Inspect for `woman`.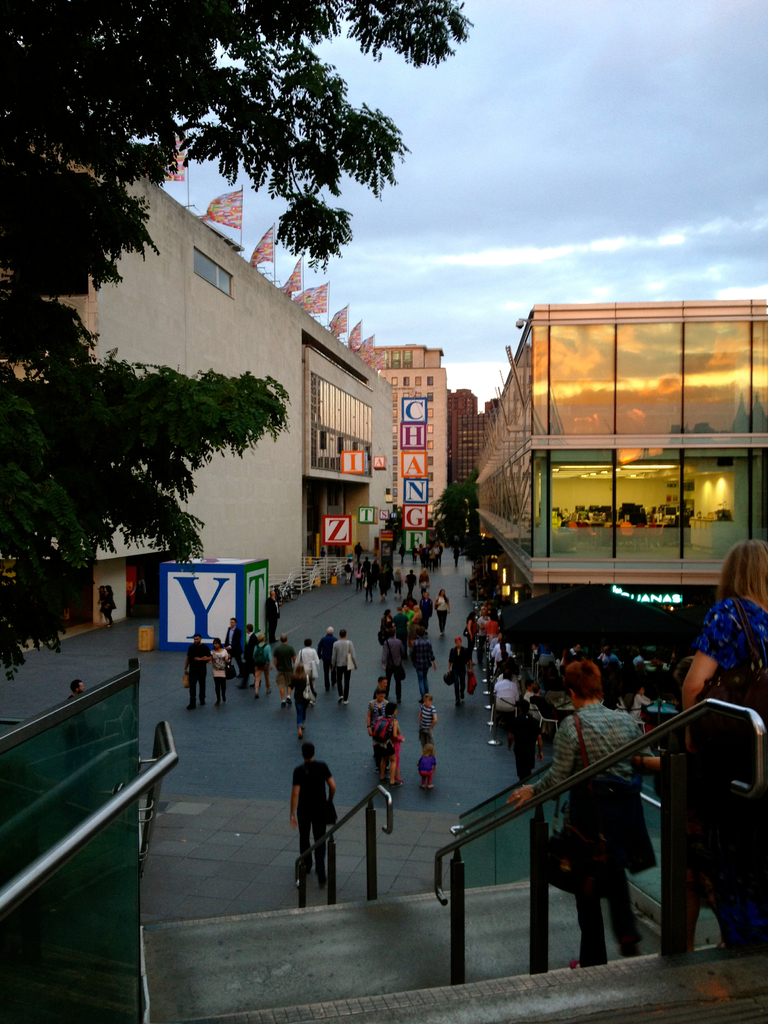
Inspection: BBox(102, 584, 116, 630).
